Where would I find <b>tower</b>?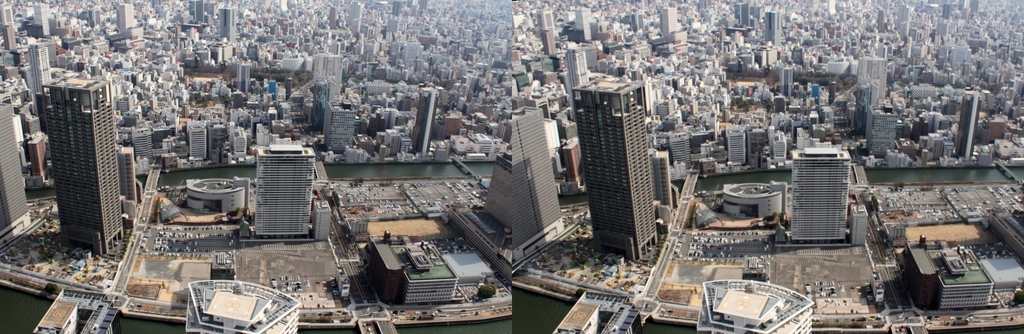
At <bbox>36, 69, 123, 267</bbox>.
